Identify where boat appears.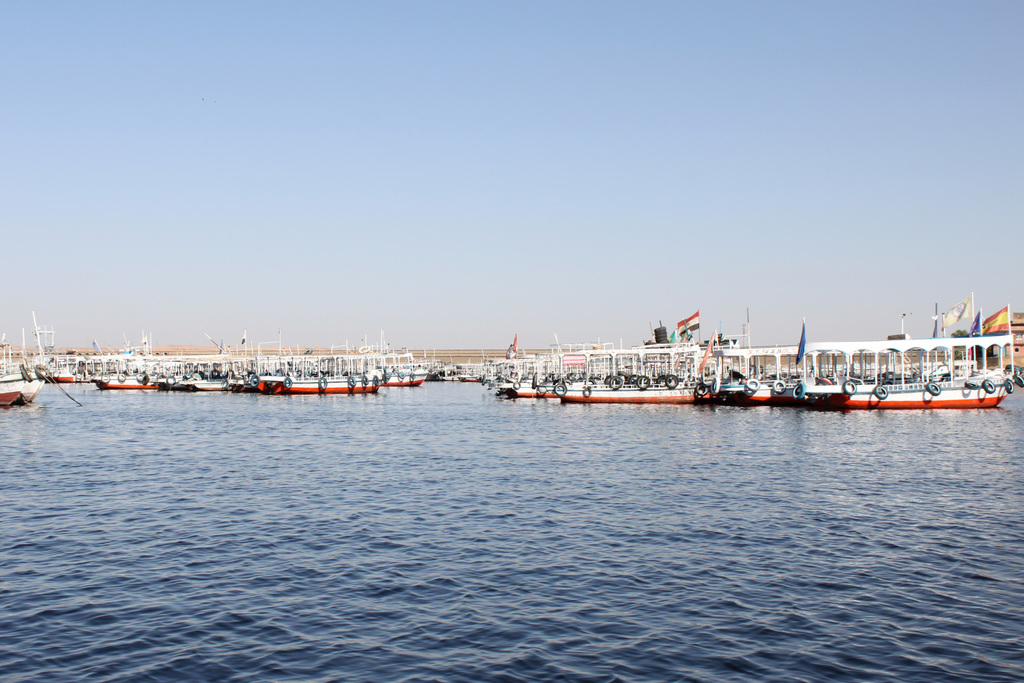
Appears at pyautogui.locateOnScreen(801, 331, 1014, 409).
